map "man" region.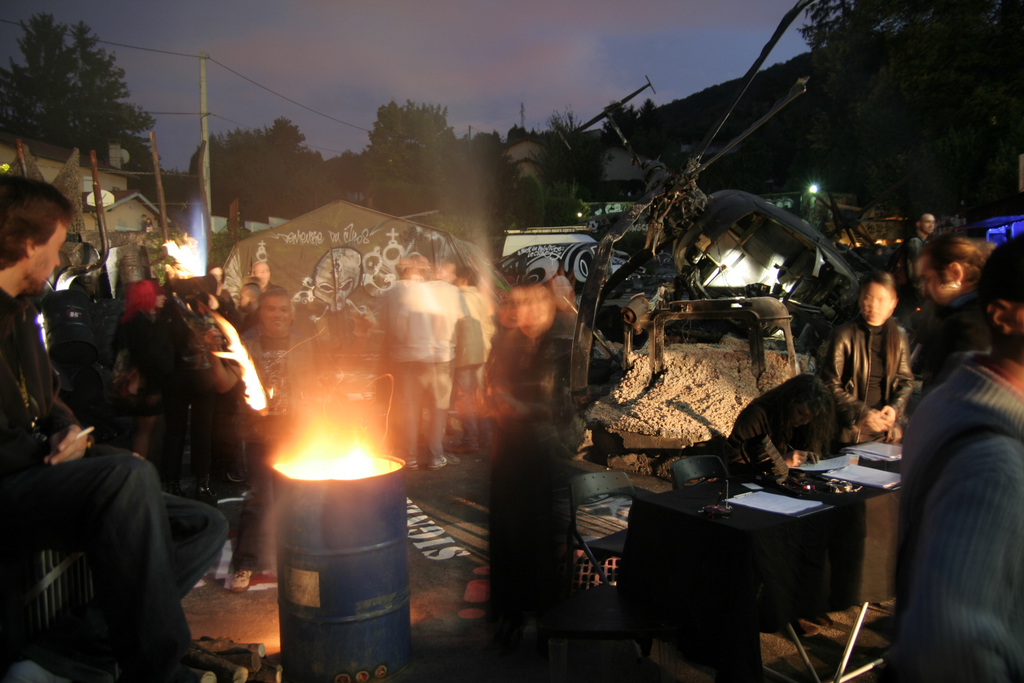
Mapped to select_region(885, 228, 1023, 682).
